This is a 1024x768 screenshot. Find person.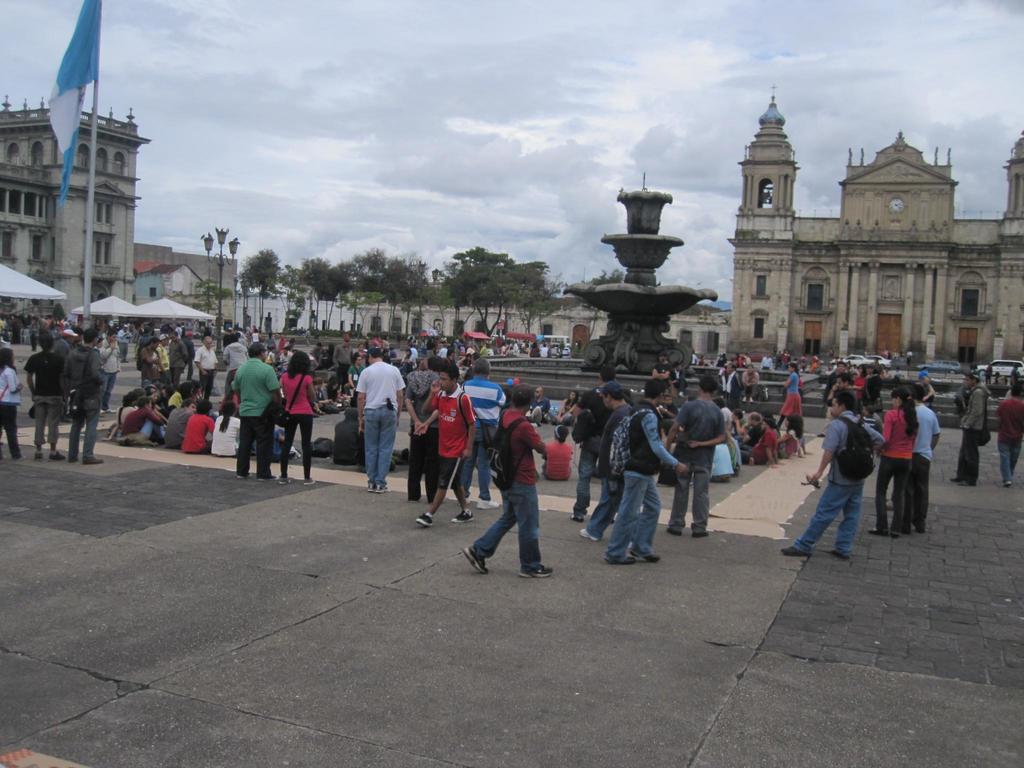
Bounding box: (x1=23, y1=330, x2=65, y2=461).
